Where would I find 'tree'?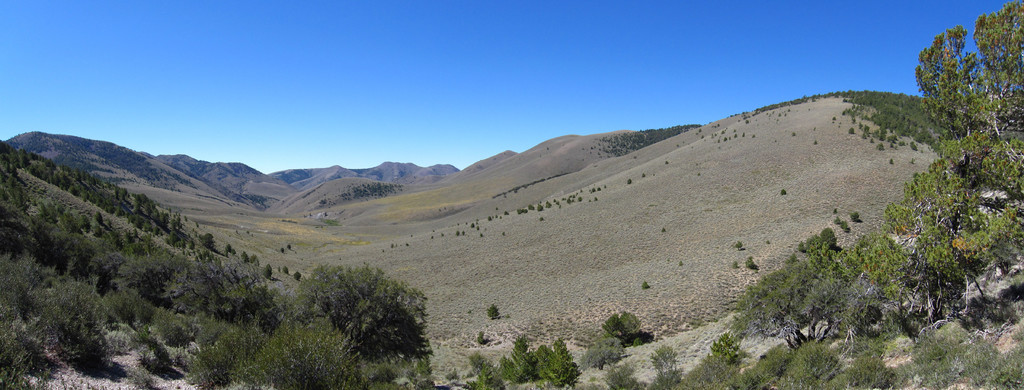
At [902,0,1023,279].
